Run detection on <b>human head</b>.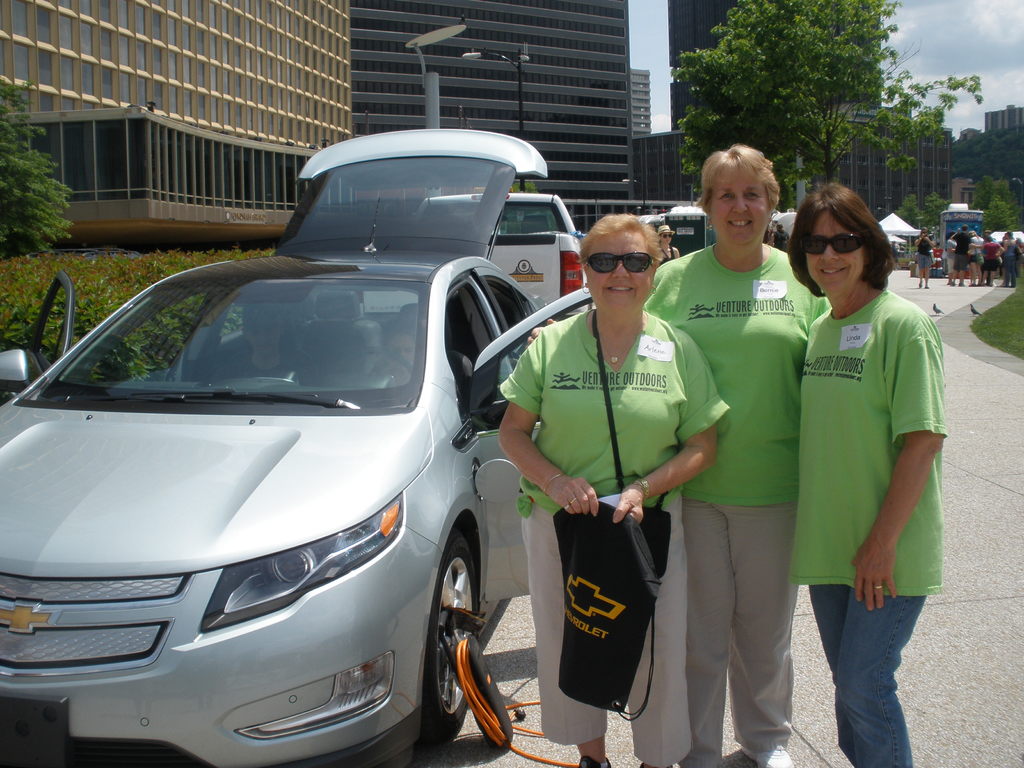
Result: locate(921, 225, 929, 237).
